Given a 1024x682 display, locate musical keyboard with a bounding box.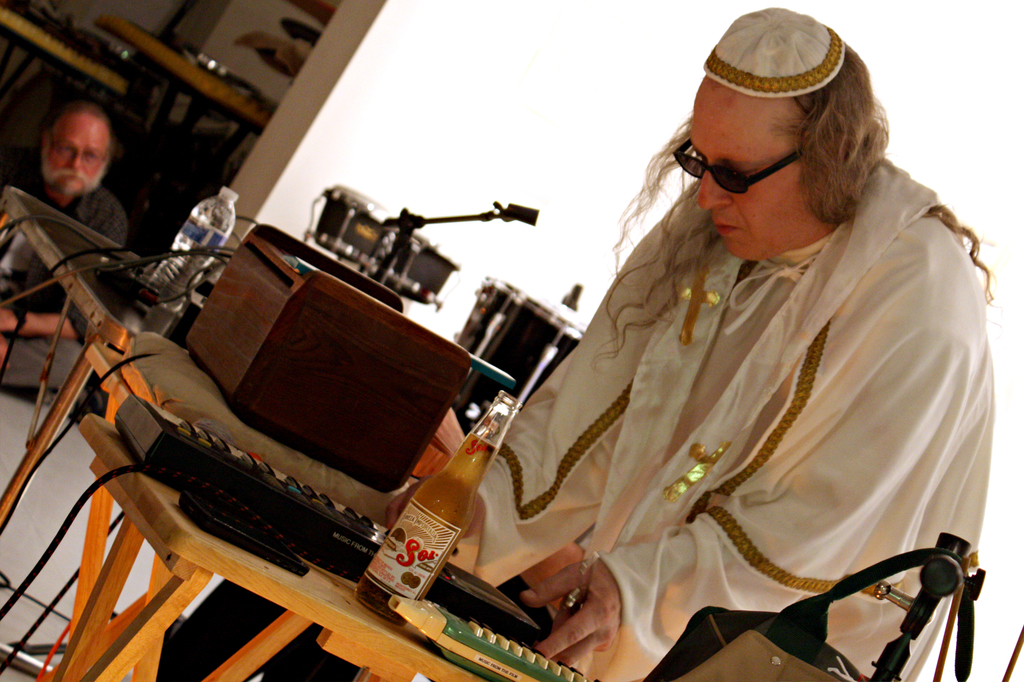
Located: pyautogui.locateOnScreen(385, 600, 595, 681).
